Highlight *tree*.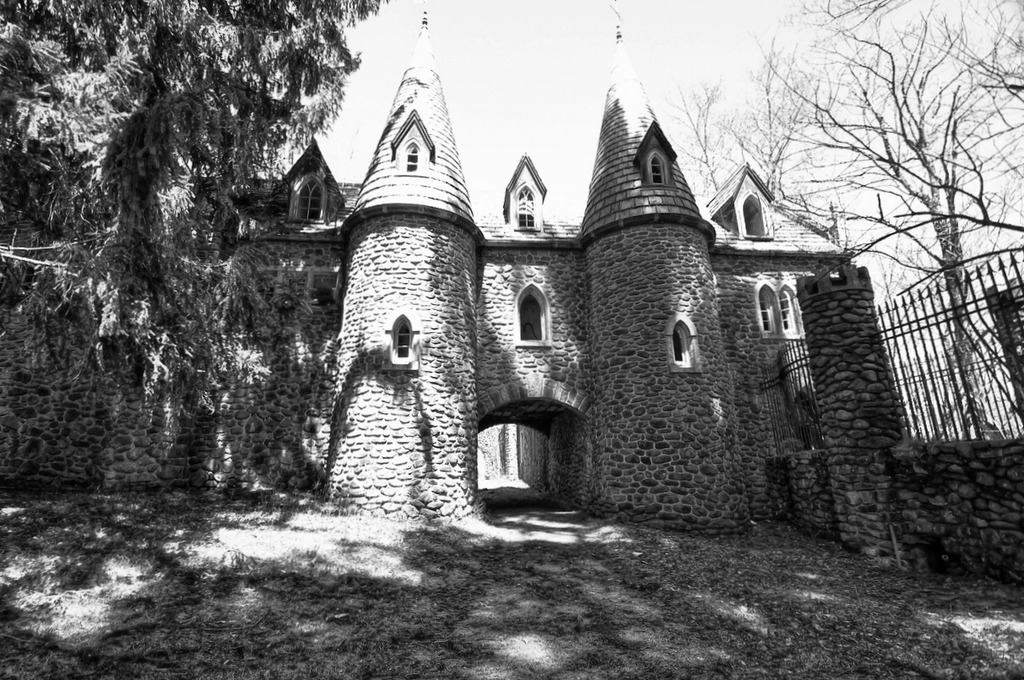
Highlighted region: [left=0, top=0, right=393, bottom=432].
